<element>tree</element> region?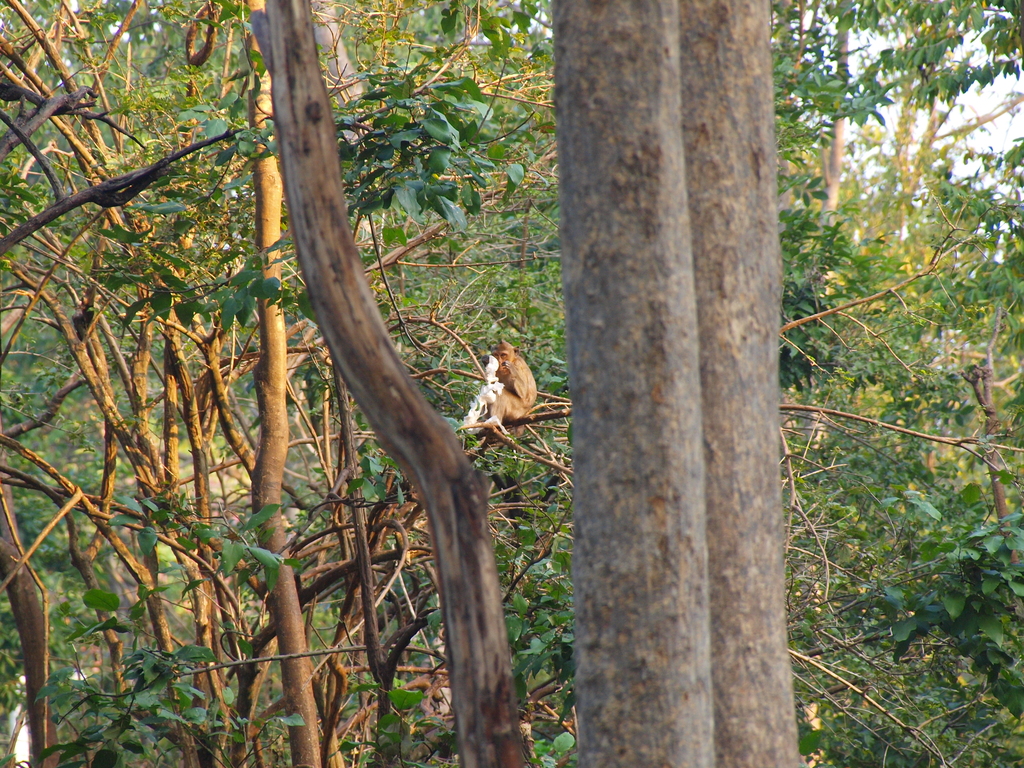
Rect(539, 0, 874, 767)
